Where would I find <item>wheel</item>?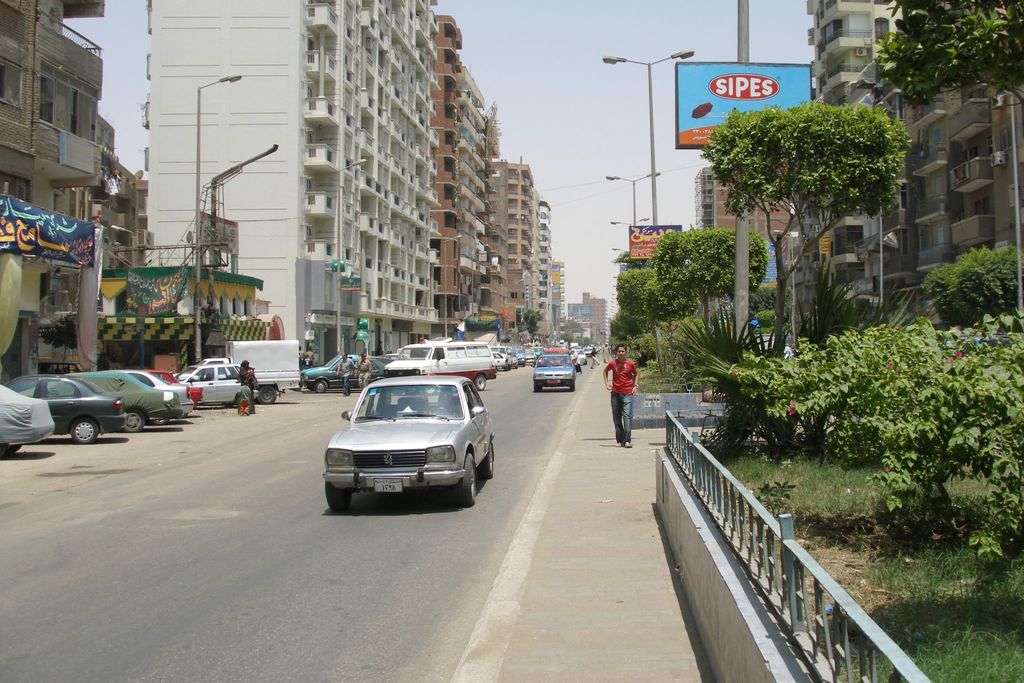
At locate(535, 384, 541, 388).
